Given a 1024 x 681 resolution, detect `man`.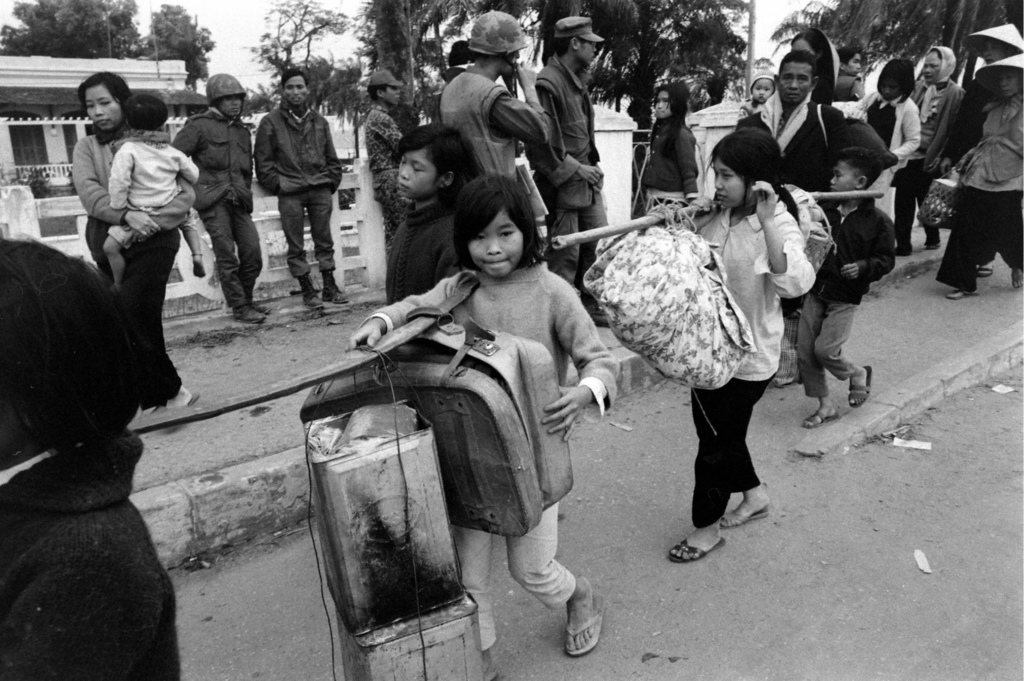
(left=829, top=50, right=871, bottom=106).
